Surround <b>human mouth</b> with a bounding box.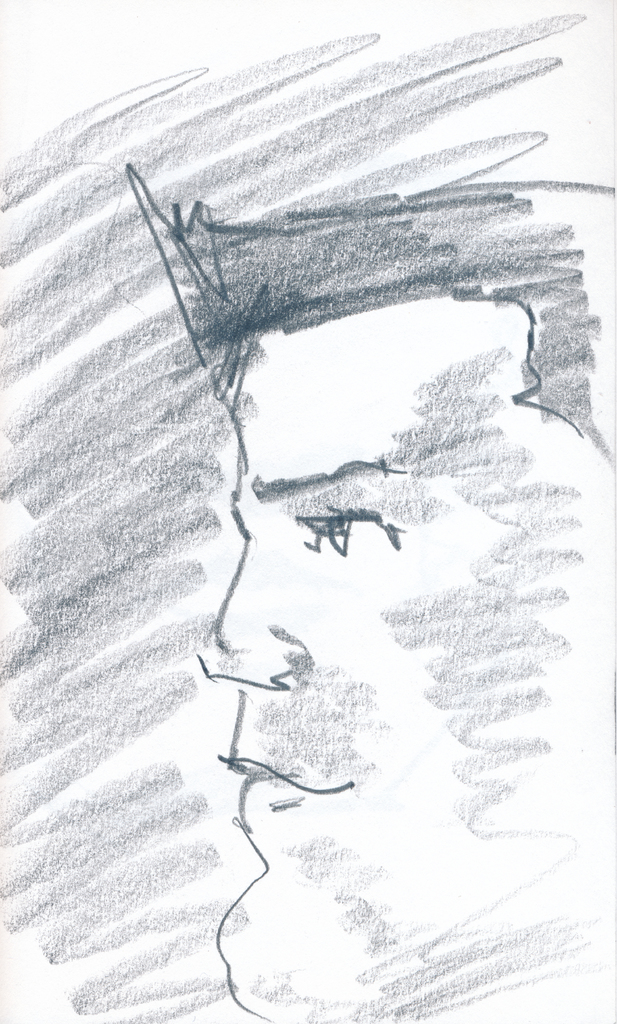
box=[225, 757, 305, 832].
